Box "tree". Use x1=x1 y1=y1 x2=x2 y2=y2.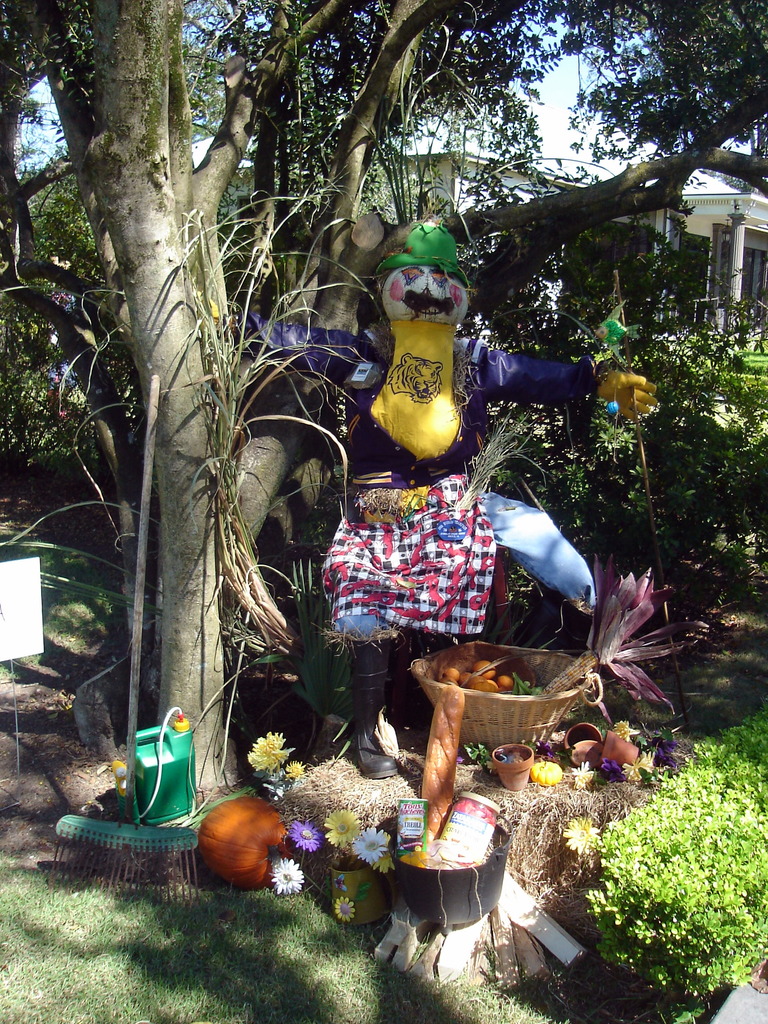
x1=534 y1=211 x2=737 y2=370.
